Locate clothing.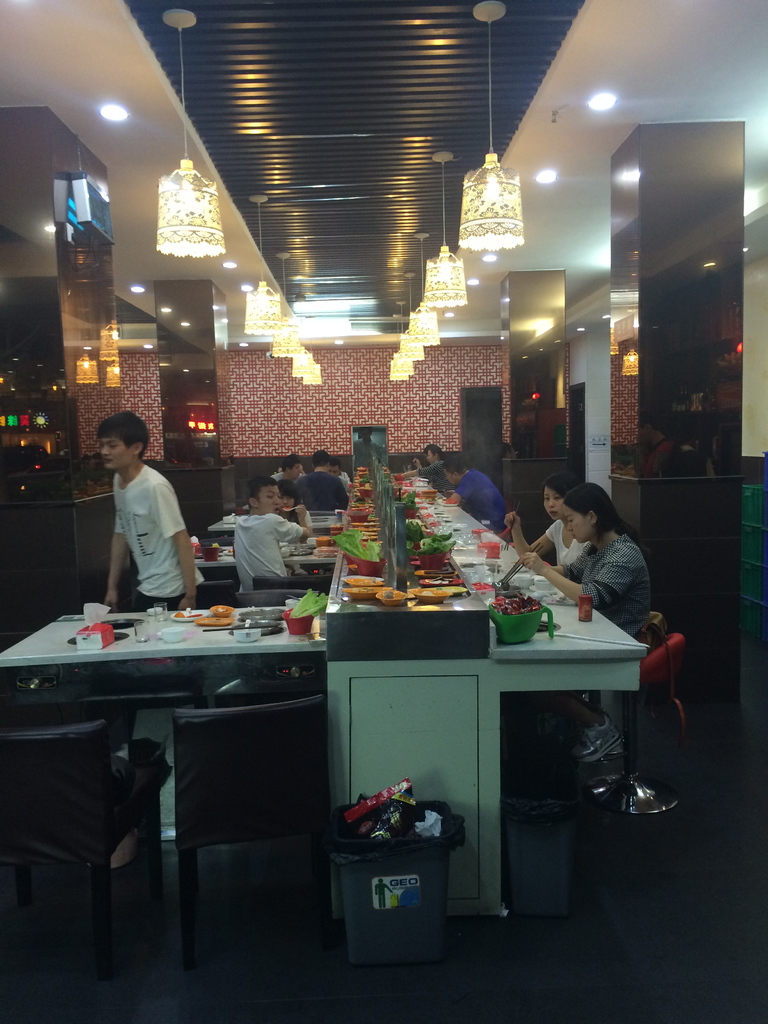
Bounding box: bbox=[302, 472, 351, 509].
